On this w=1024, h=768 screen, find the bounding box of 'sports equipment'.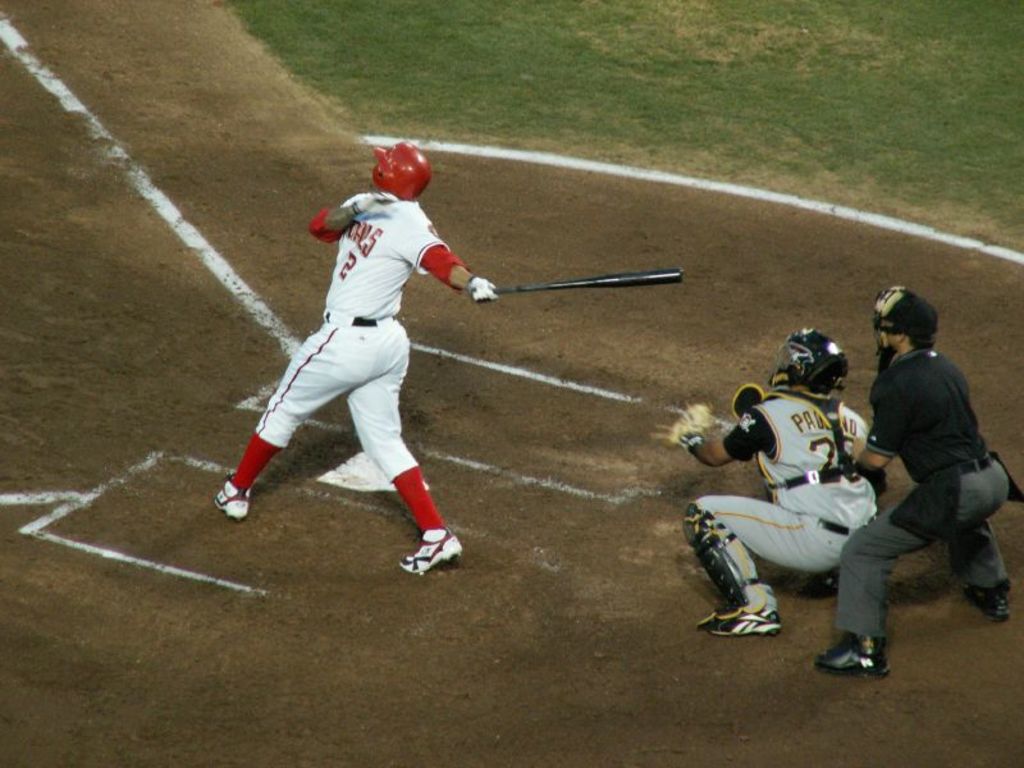
Bounding box: l=470, t=273, r=495, b=302.
